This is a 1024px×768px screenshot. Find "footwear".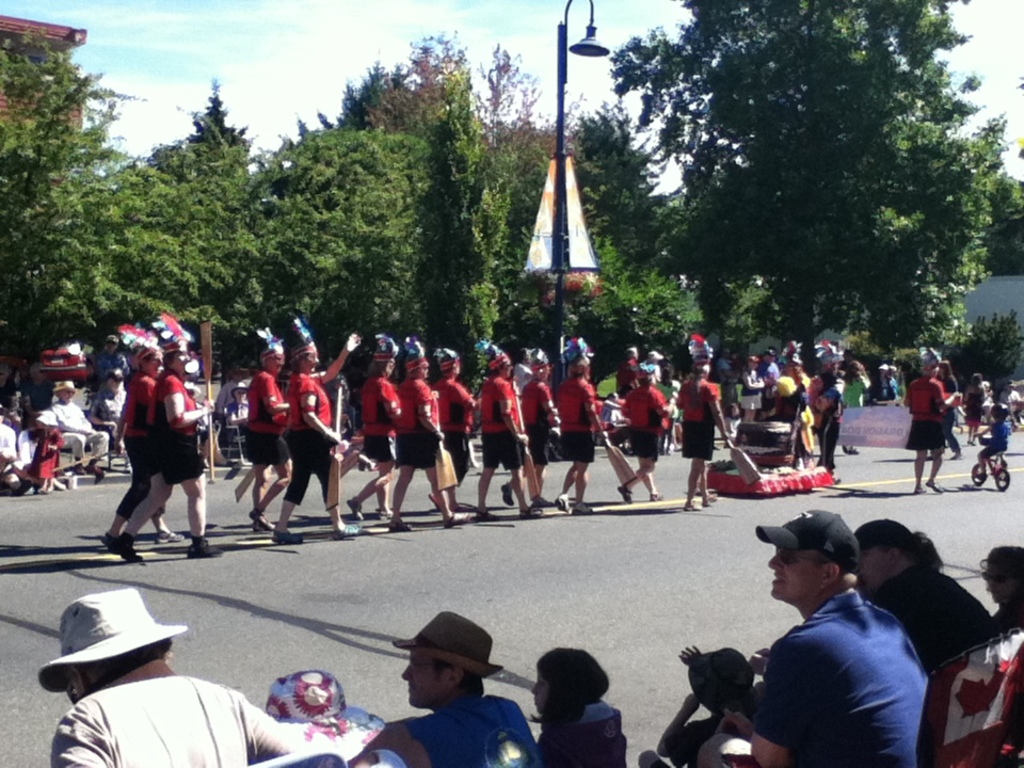
Bounding box: BBox(384, 519, 412, 529).
